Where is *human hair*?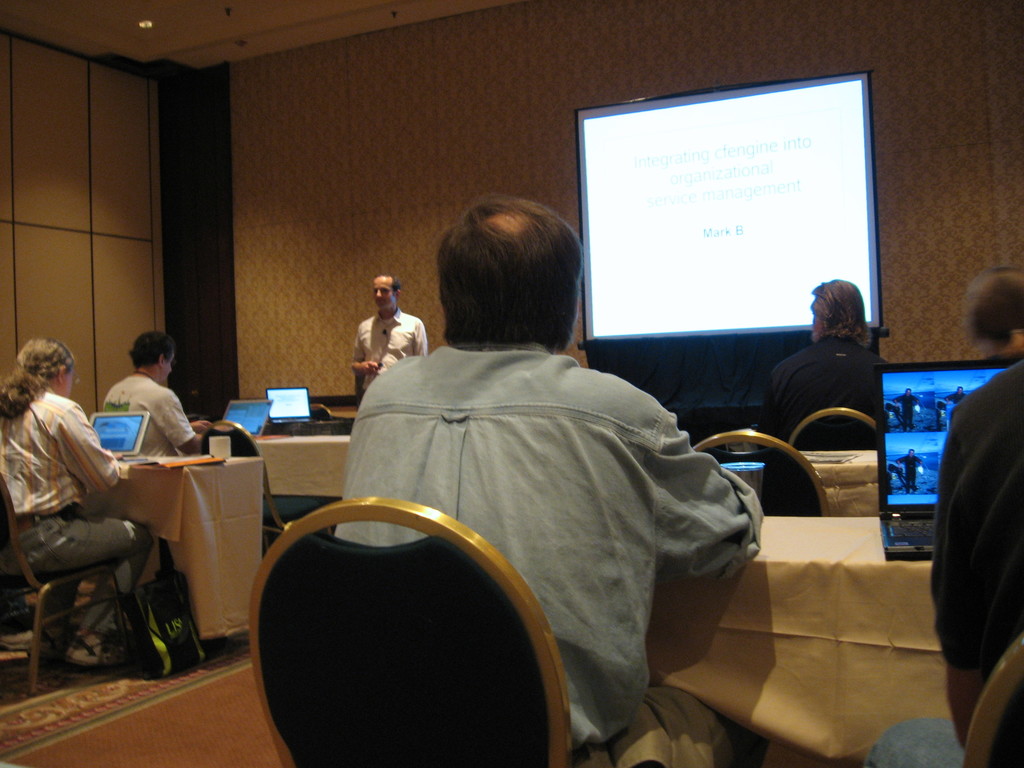
locate(386, 275, 402, 303).
